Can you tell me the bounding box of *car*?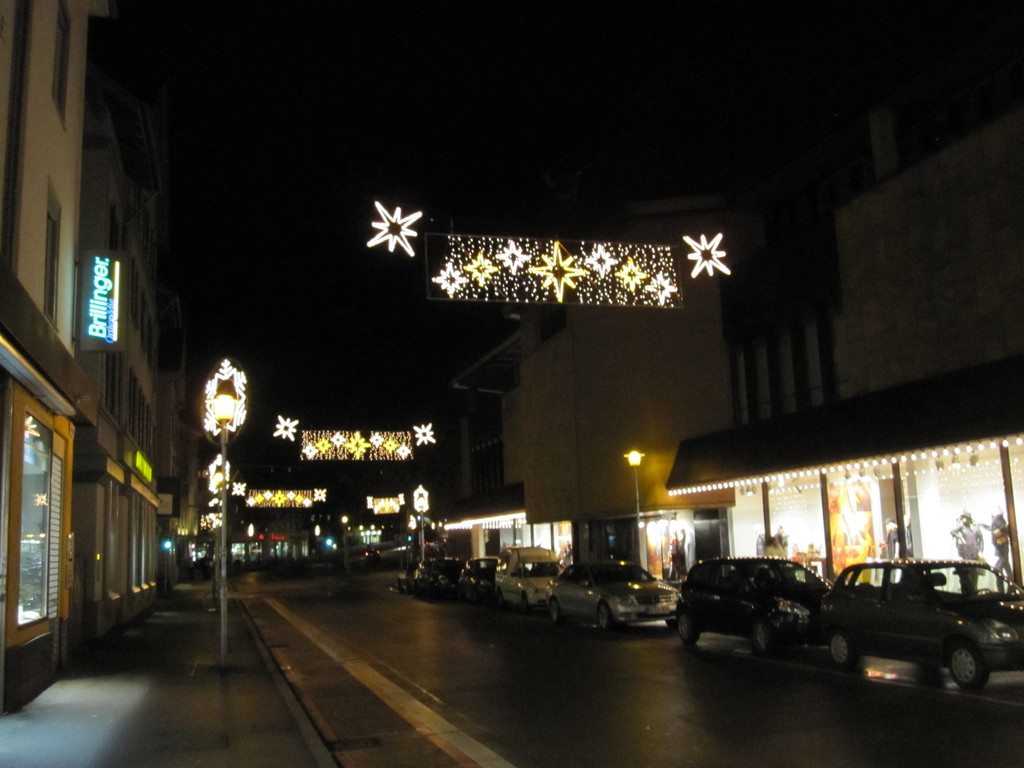
x1=497 y1=549 x2=554 y2=611.
